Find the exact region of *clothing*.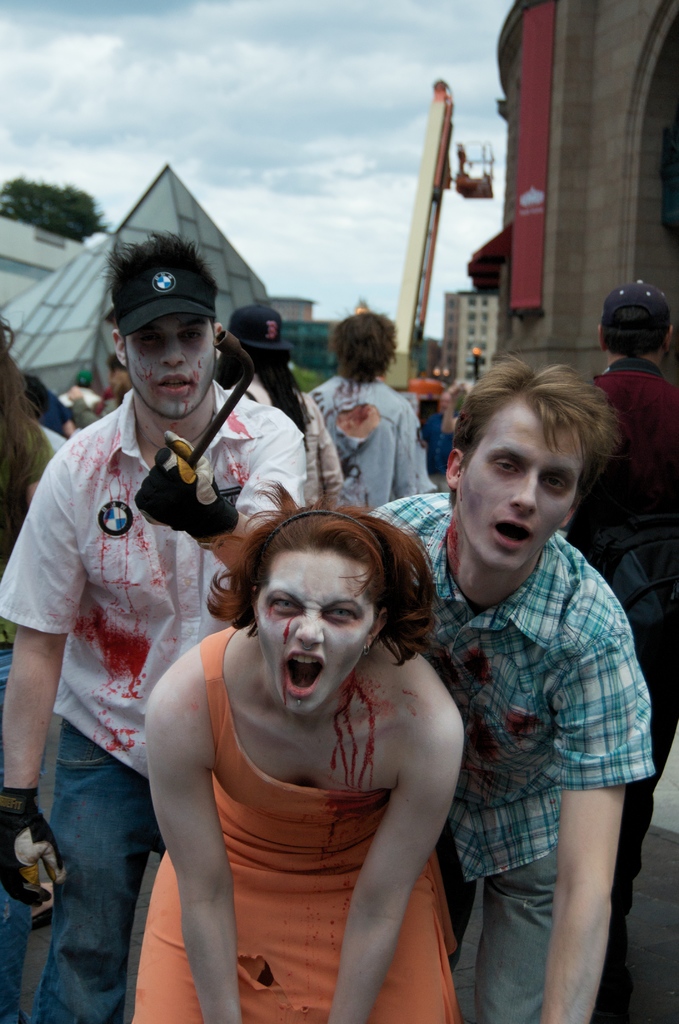
Exact region: BBox(559, 276, 678, 1023).
